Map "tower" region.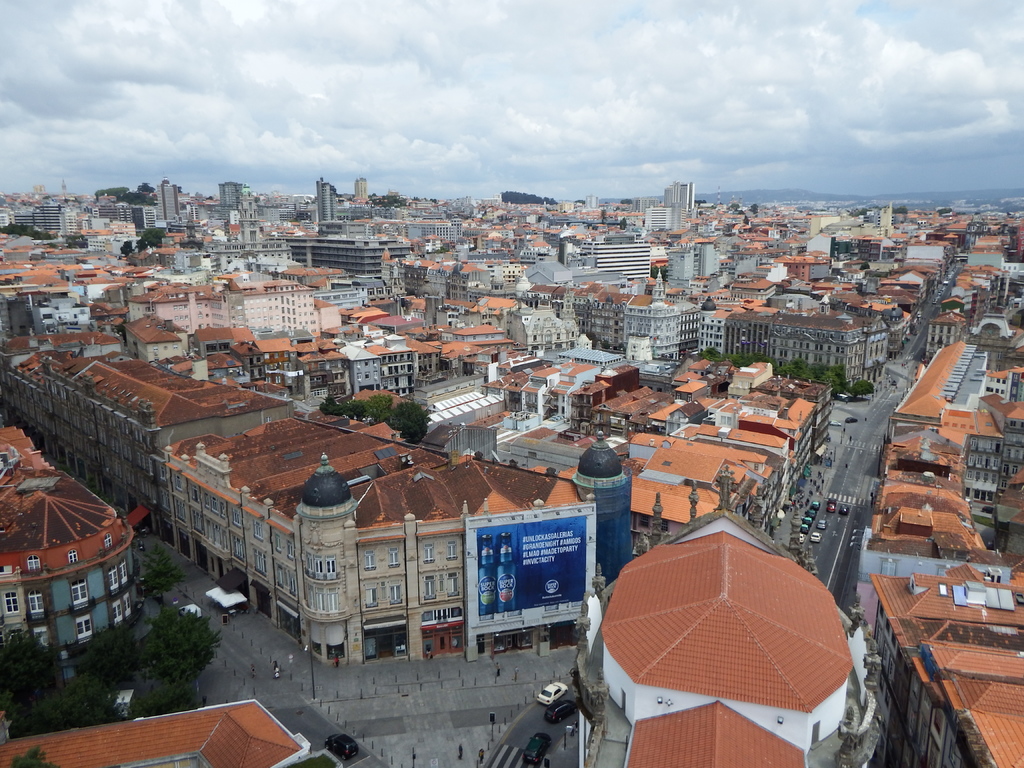
Mapped to box=[580, 236, 653, 286].
